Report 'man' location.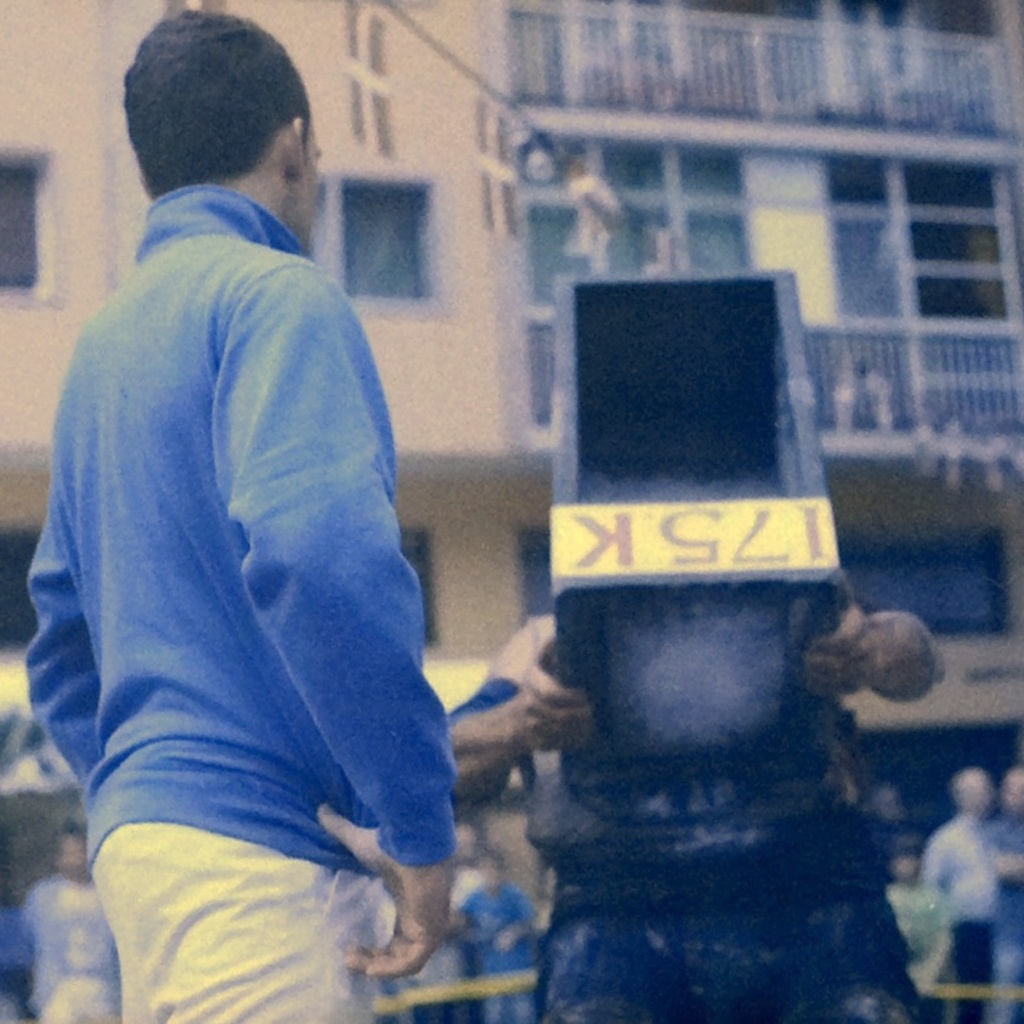
Report: crop(981, 774, 1023, 1023).
